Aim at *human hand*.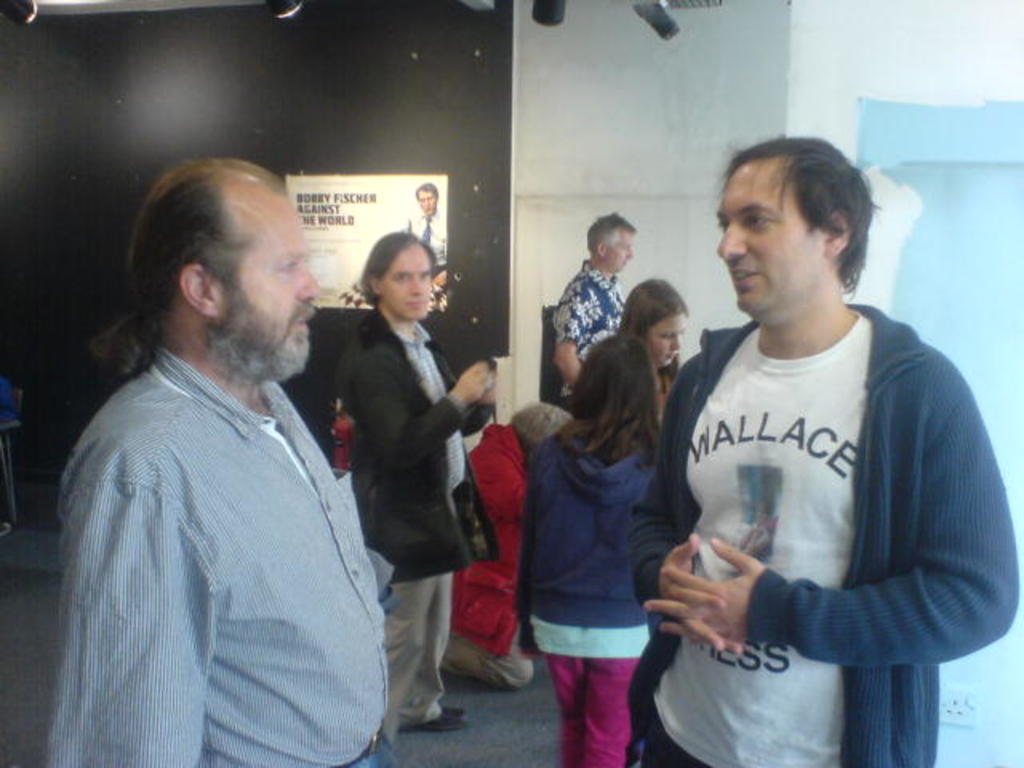
Aimed at (left=432, top=269, right=450, bottom=288).
